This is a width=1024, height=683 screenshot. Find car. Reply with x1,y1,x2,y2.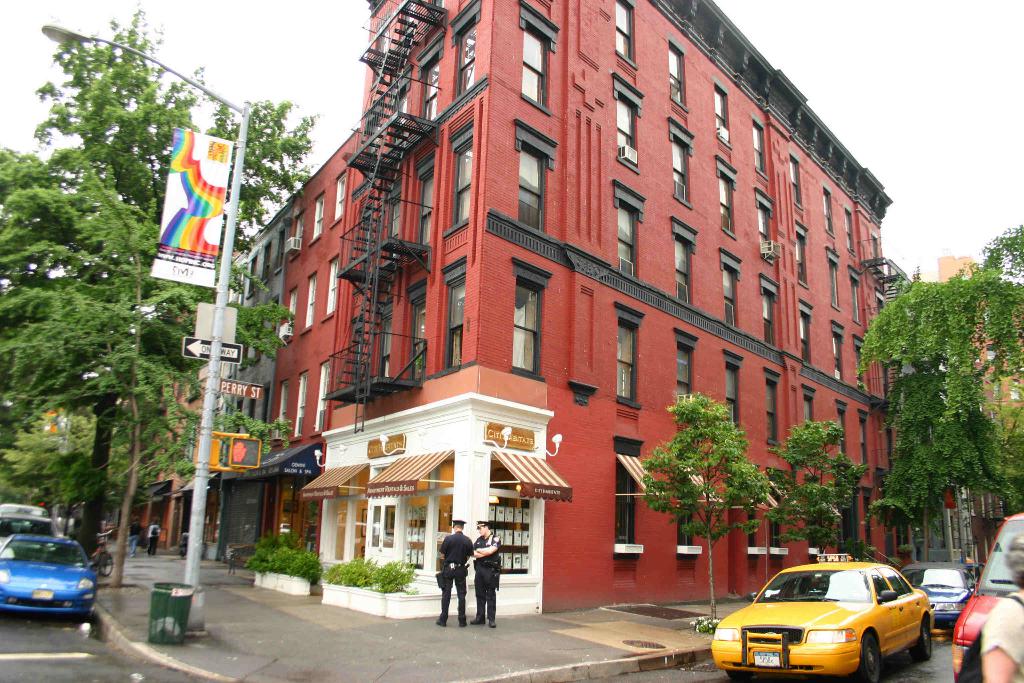
3,529,102,636.
